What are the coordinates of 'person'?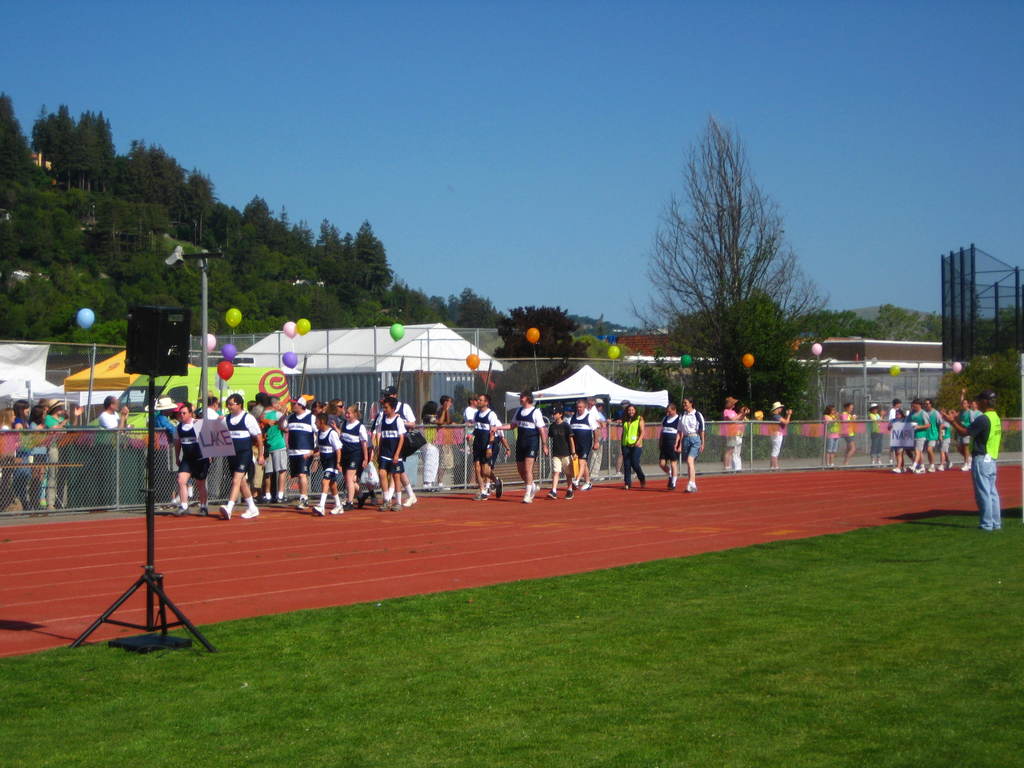
[546,406,577,500].
